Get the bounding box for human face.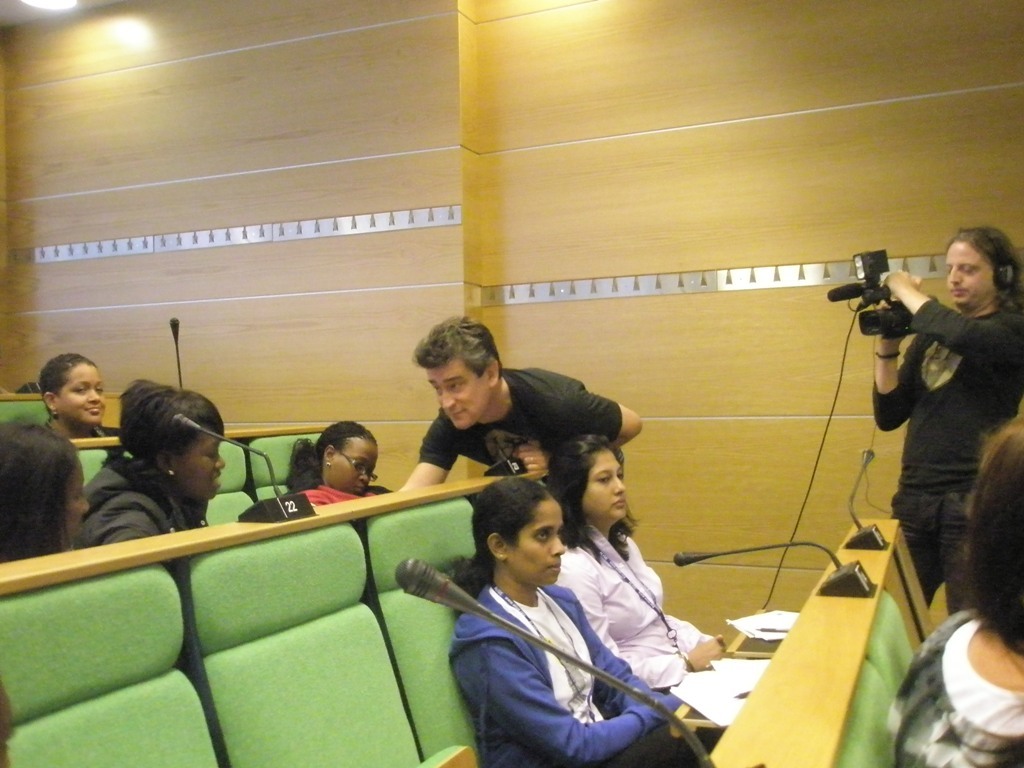
<region>938, 233, 991, 312</region>.
